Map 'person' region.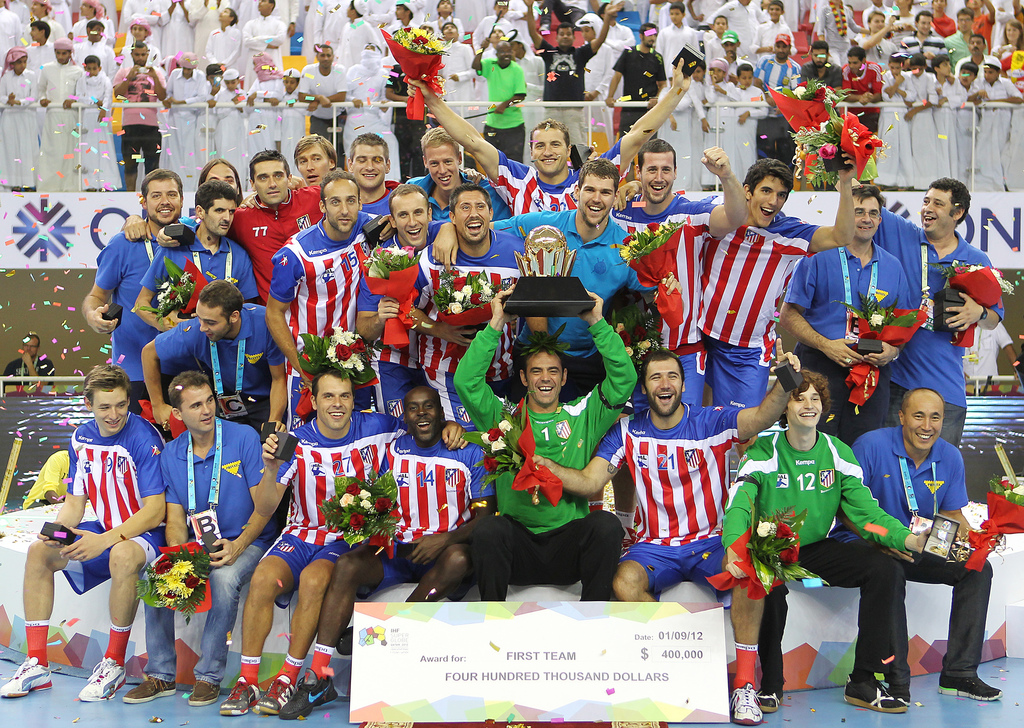
Mapped to (left=858, top=372, right=988, bottom=699).
